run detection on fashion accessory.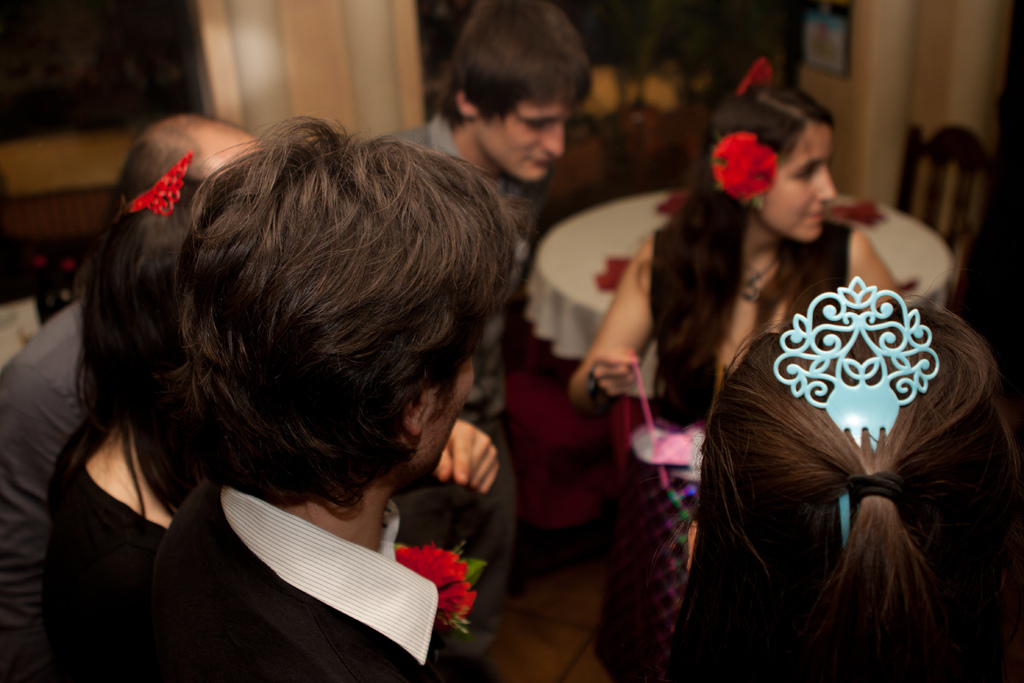
Result: pyautogui.locateOnScreen(394, 540, 486, 632).
